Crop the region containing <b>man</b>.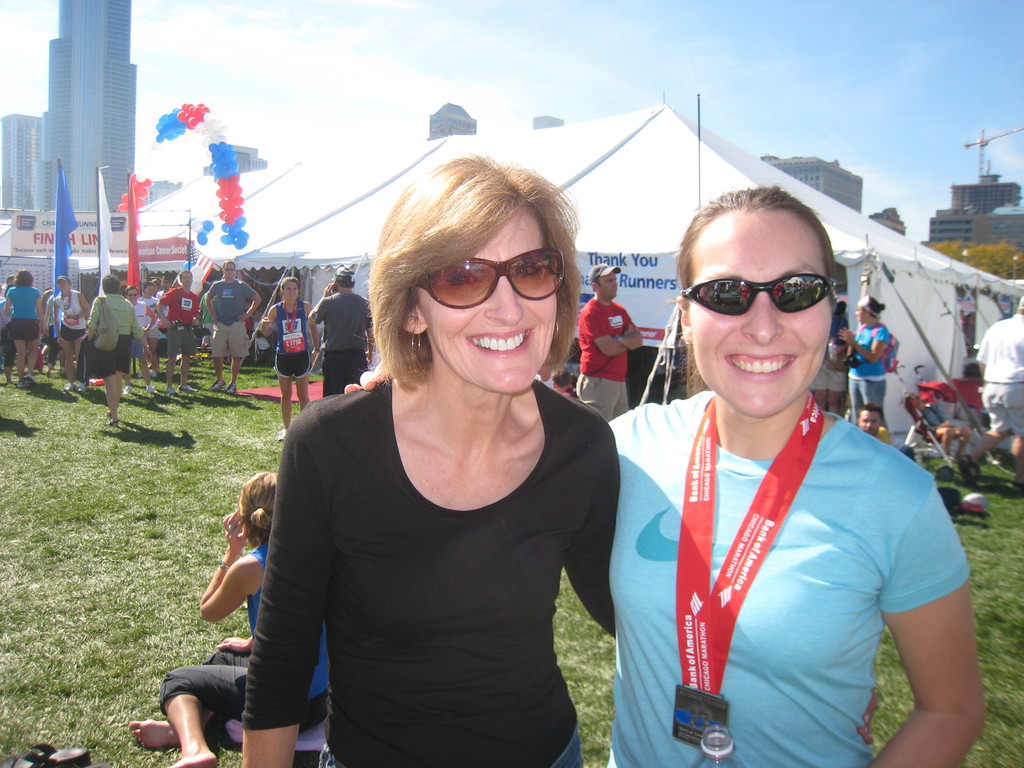
Crop region: 851,403,984,524.
